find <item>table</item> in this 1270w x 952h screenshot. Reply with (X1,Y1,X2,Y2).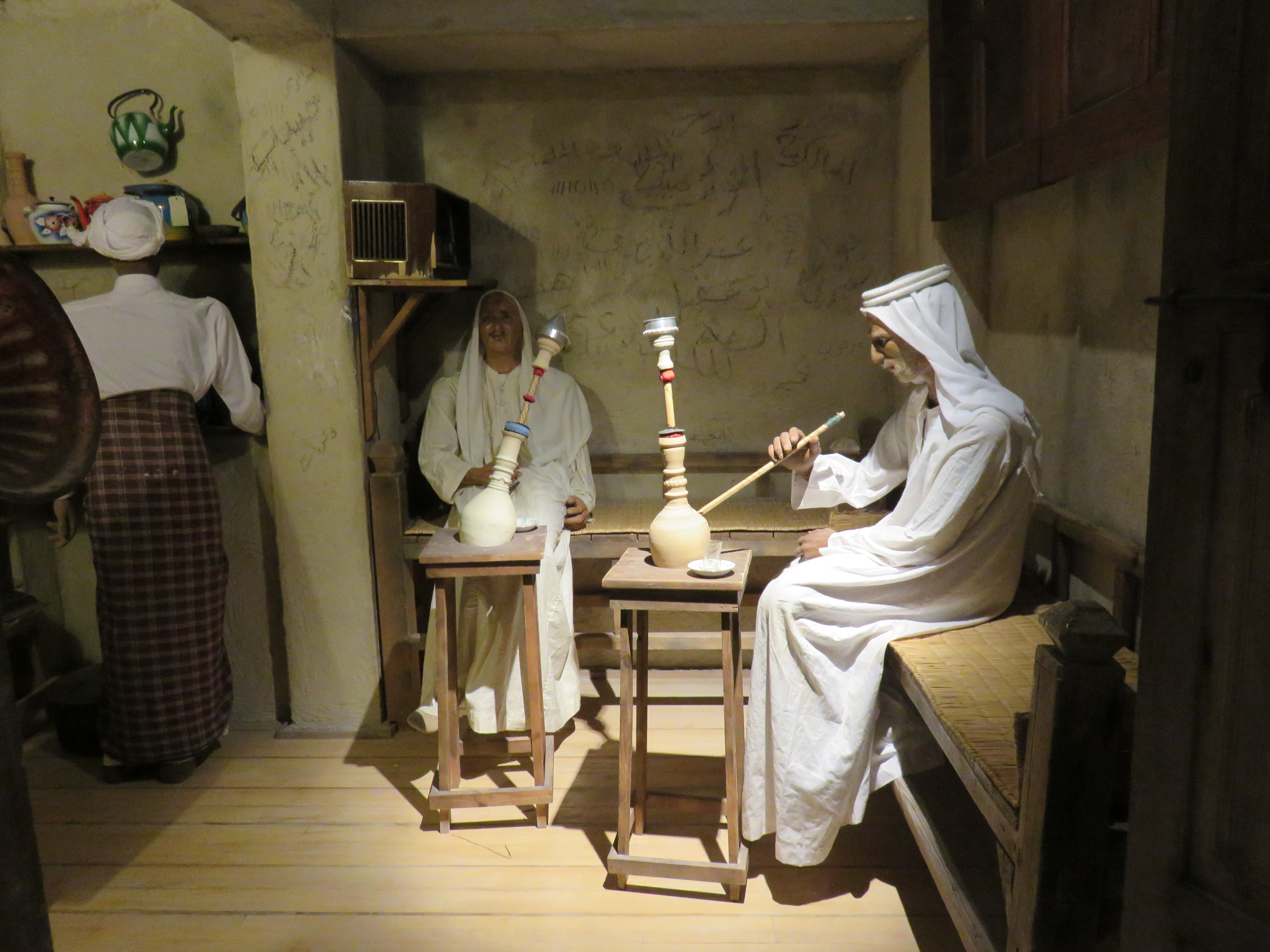
(163,145,212,248).
